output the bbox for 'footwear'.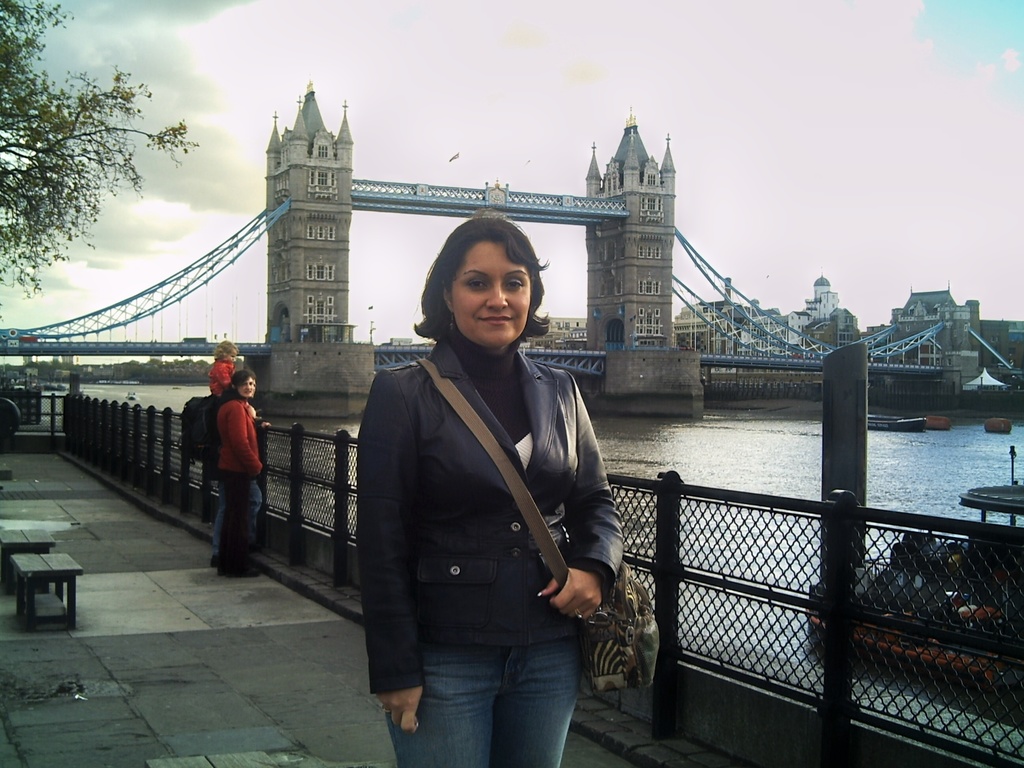
box(218, 566, 225, 575).
